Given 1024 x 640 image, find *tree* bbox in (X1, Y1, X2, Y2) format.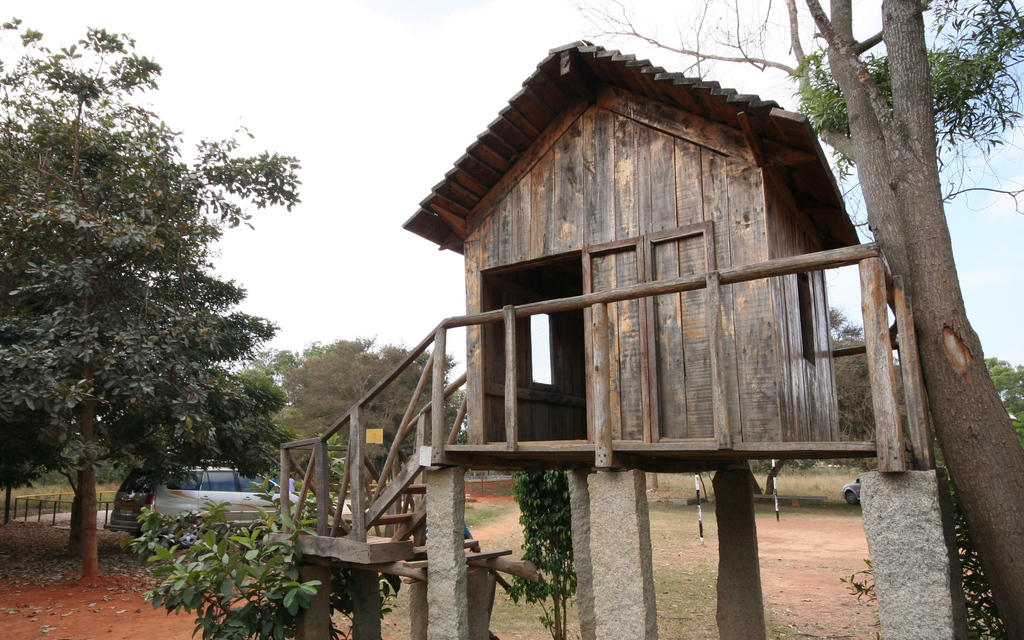
(826, 306, 916, 440).
